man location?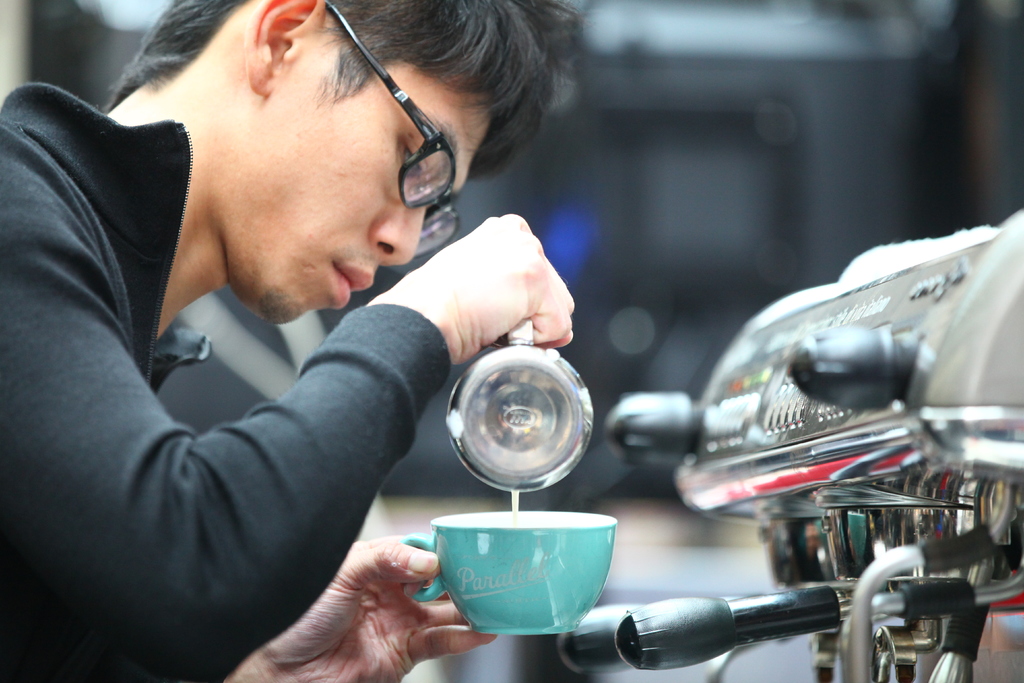
box=[0, 0, 581, 682]
